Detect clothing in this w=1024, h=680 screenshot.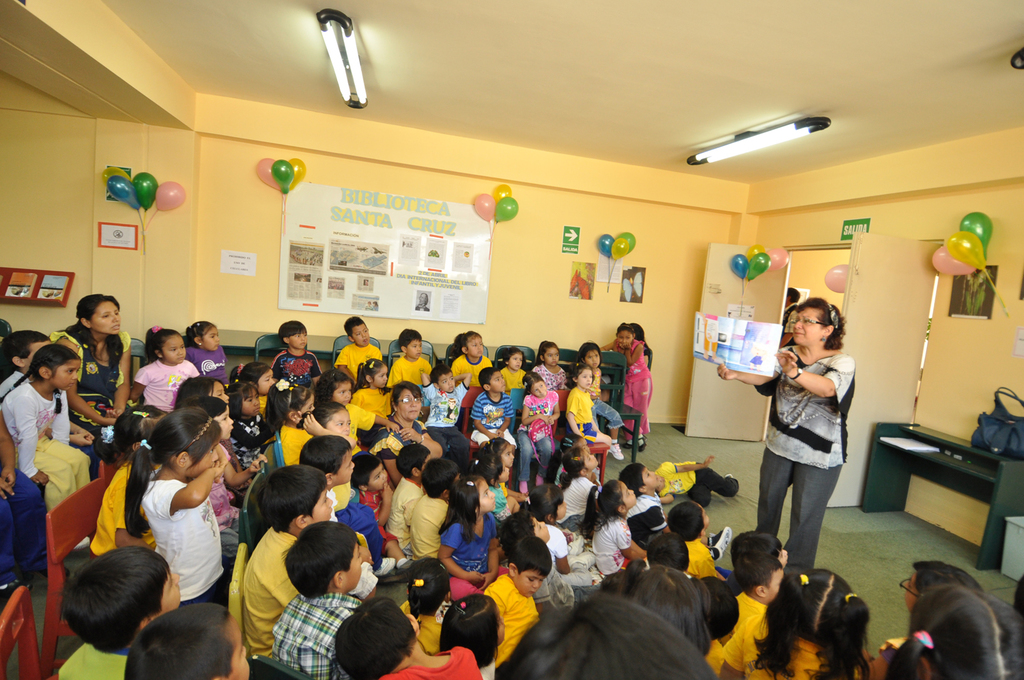
Detection: 530, 357, 569, 393.
